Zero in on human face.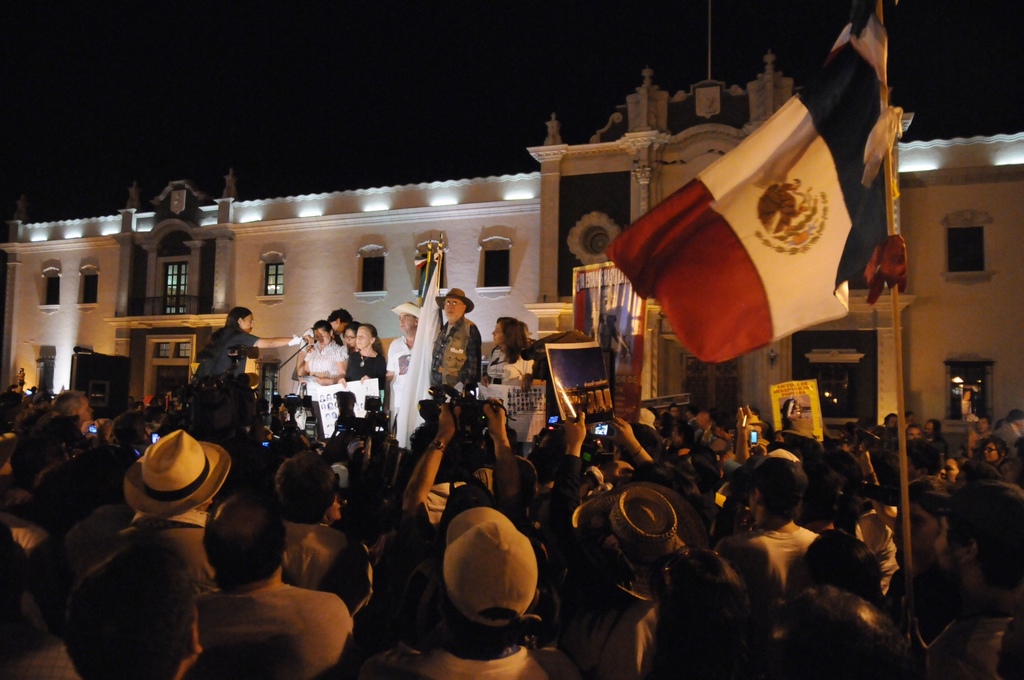
Zeroed in: (left=492, top=323, right=505, bottom=343).
